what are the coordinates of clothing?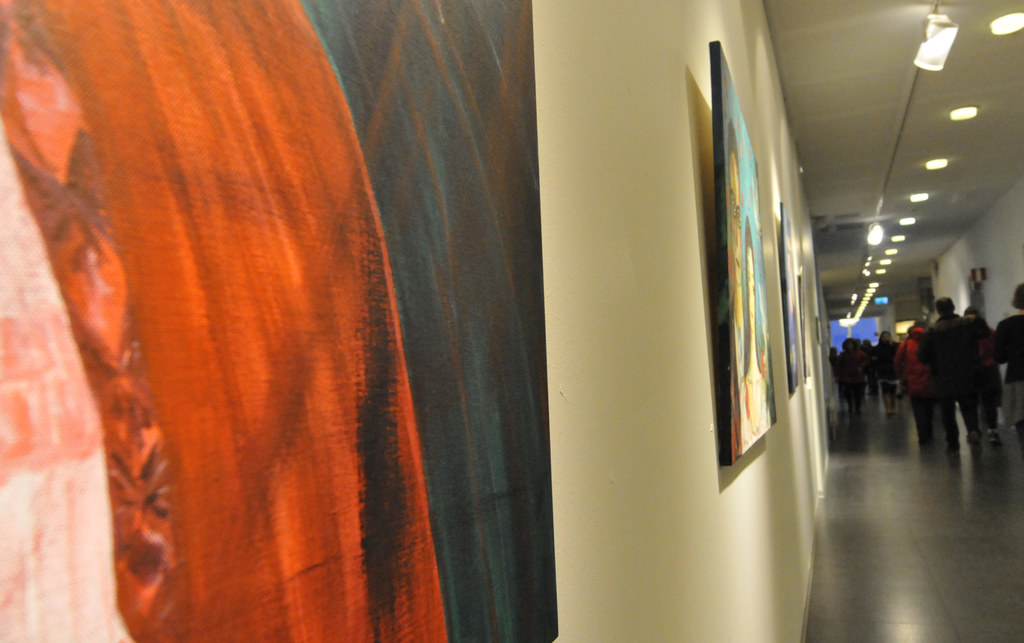
[left=992, top=306, right=1018, bottom=440].
